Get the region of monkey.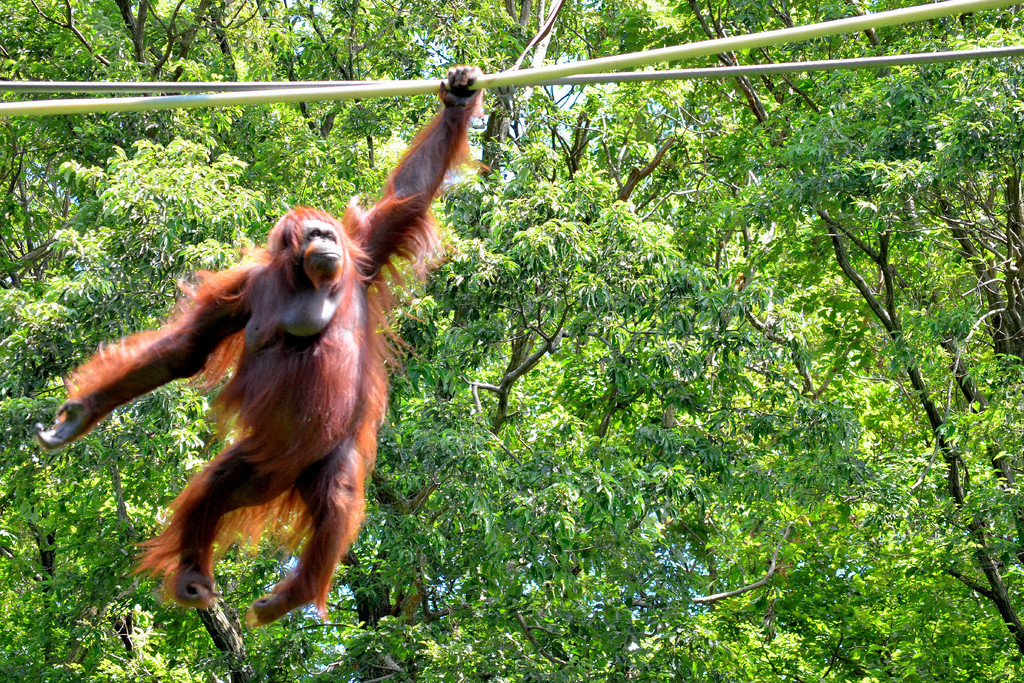
x1=58 y1=125 x2=495 y2=623.
